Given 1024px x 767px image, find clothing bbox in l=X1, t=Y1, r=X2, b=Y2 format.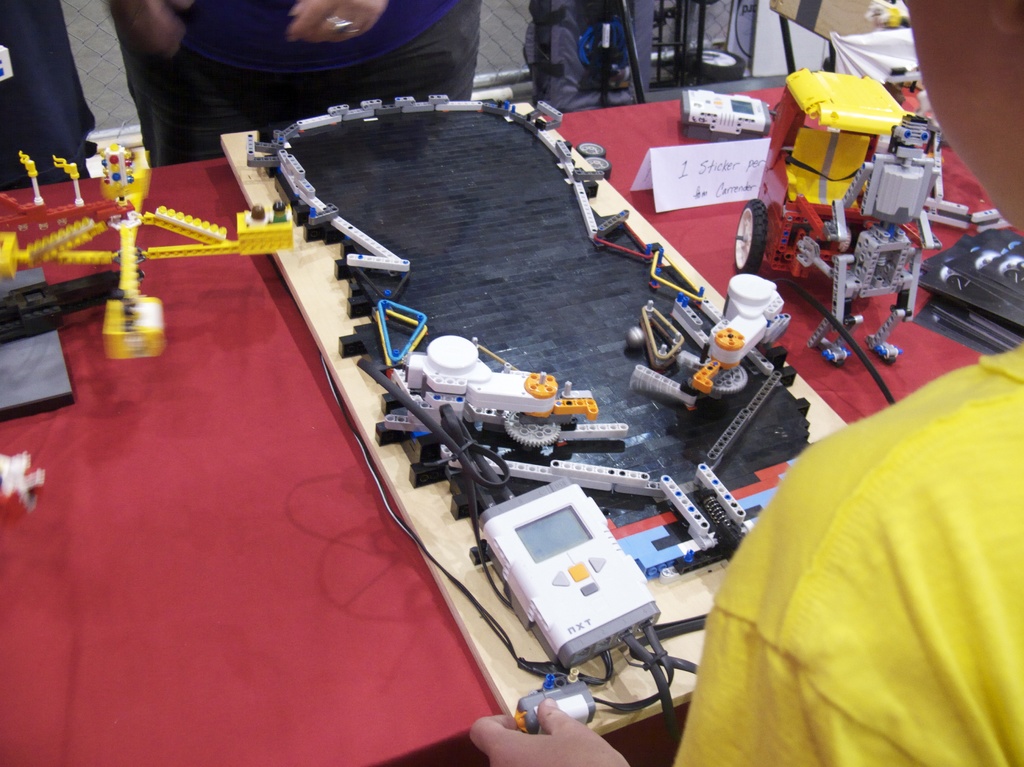
l=684, t=312, r=1023, b=766.
